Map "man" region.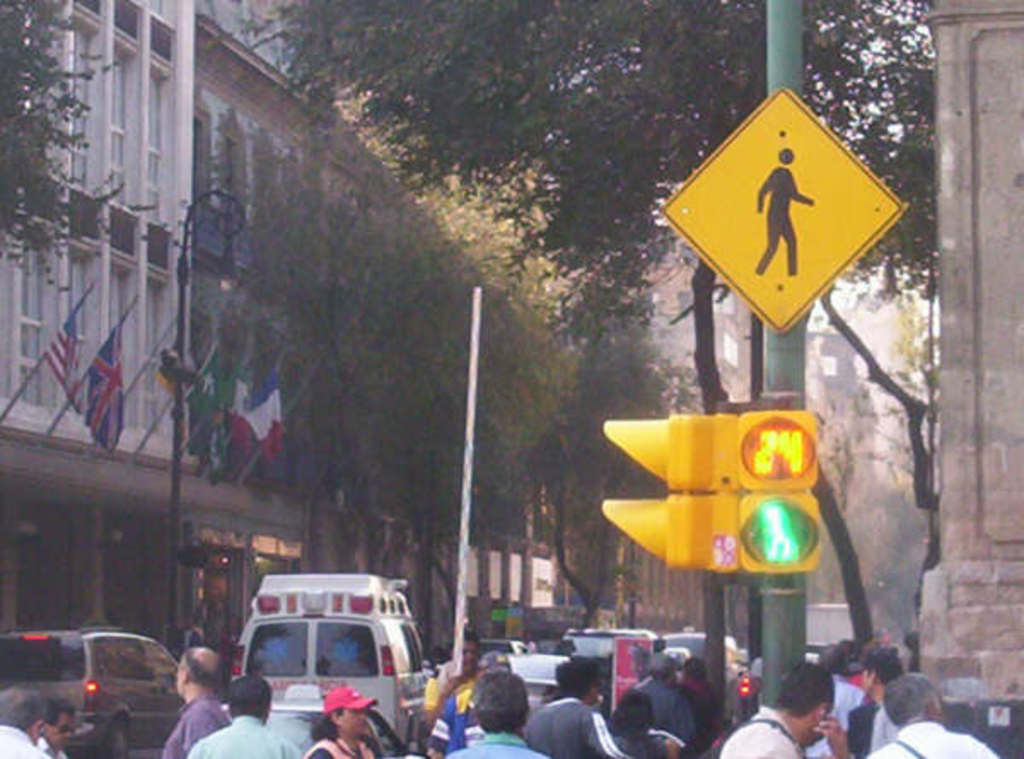
Mapped to <bbox>440, 670, 550, 757</bbox>.
